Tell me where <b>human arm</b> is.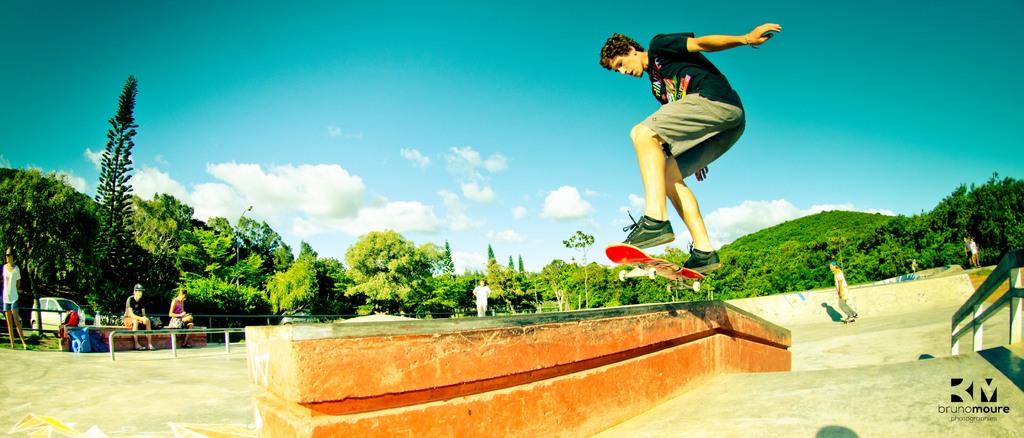
<b>human arm</b> is at pyautogui.locateOnScreen(648, 26, 784, 56).
